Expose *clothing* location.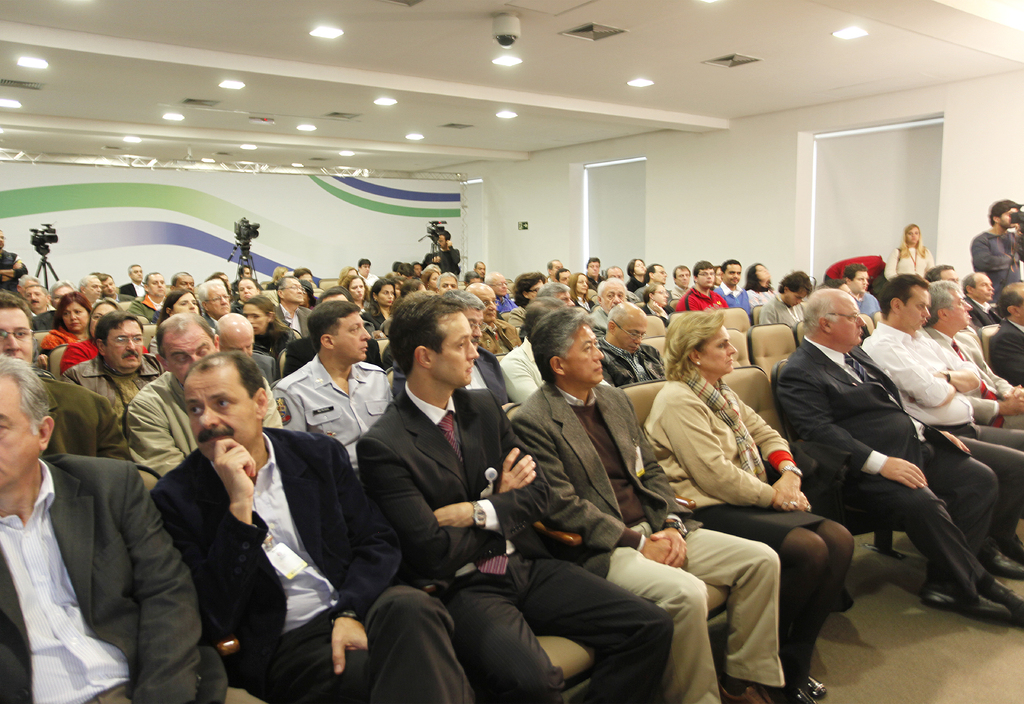
Exposed at crop(147, 420, 472, 703).
